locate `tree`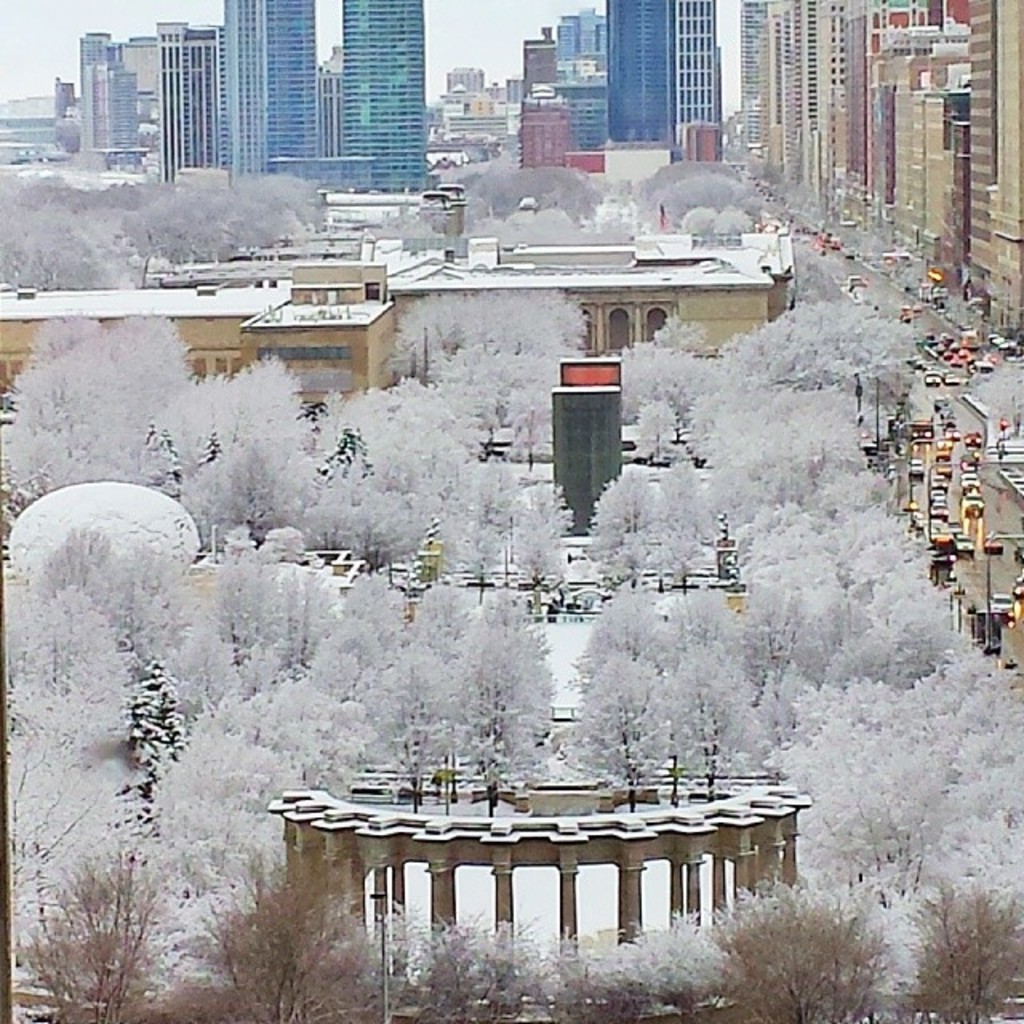
6 803 160 1019
